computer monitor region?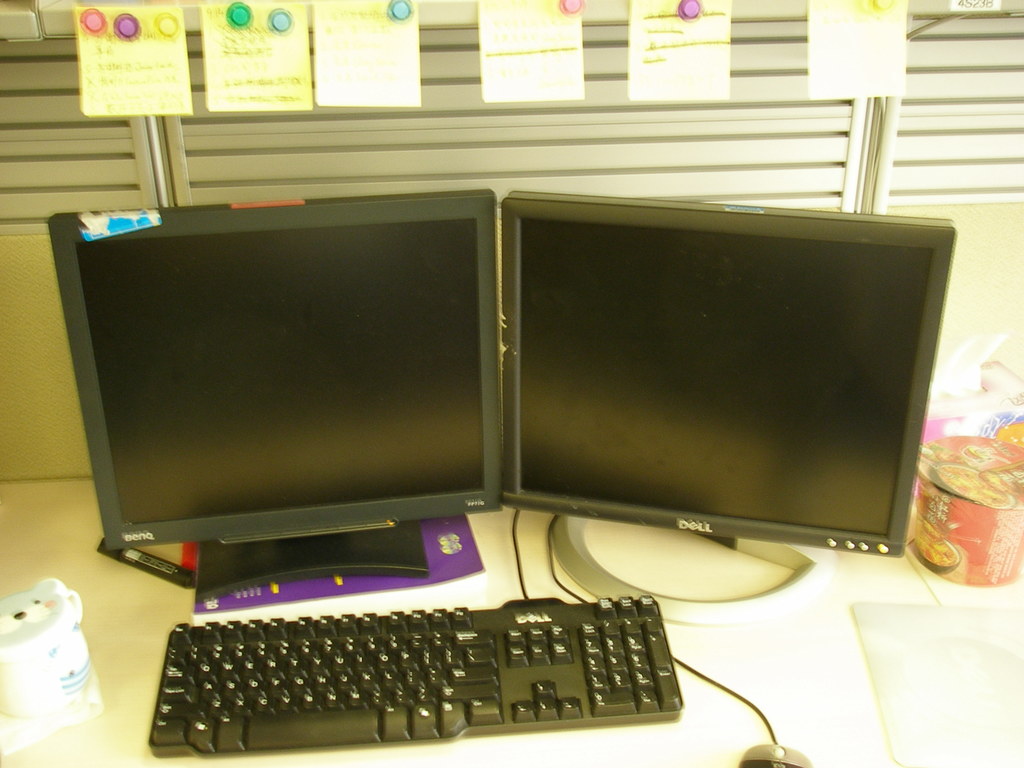
box=[504, 196, 903, 630]
